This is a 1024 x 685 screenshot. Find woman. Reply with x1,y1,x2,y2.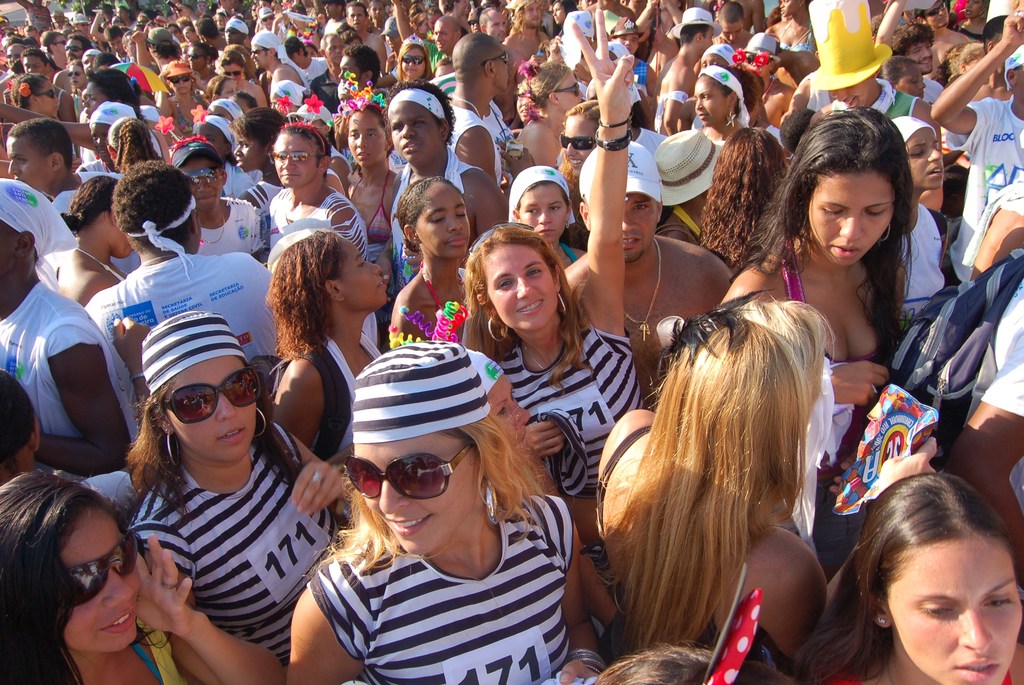
262,232,388,472.
